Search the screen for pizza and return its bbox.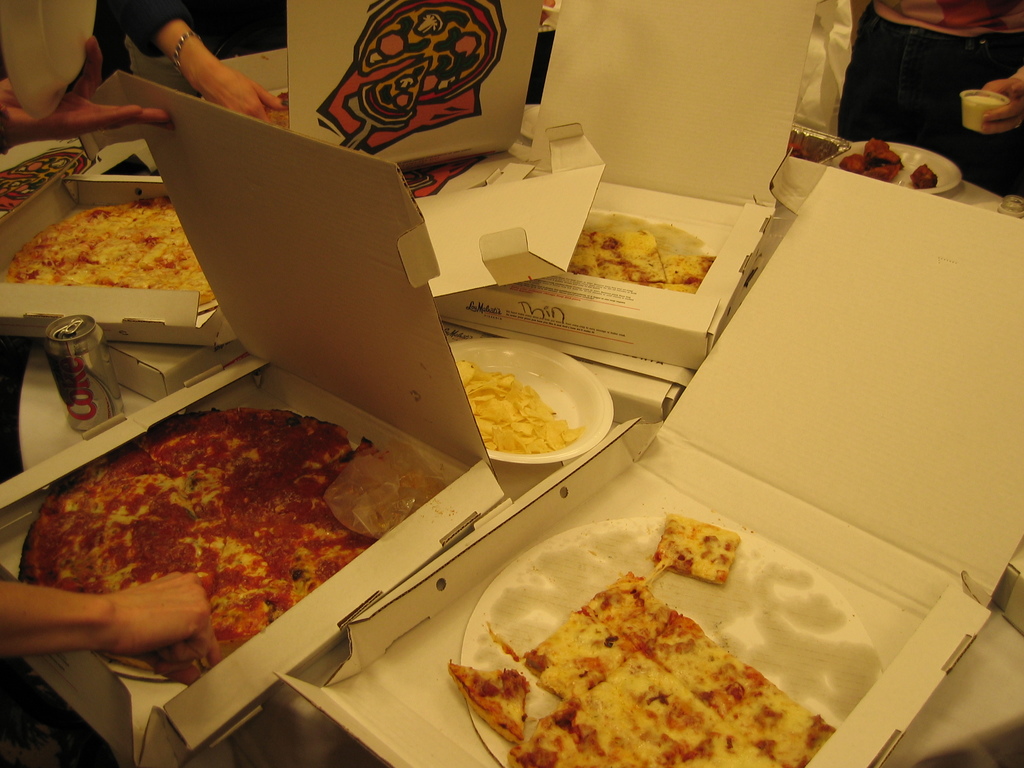
Found: 446, 573, 845, 767.
